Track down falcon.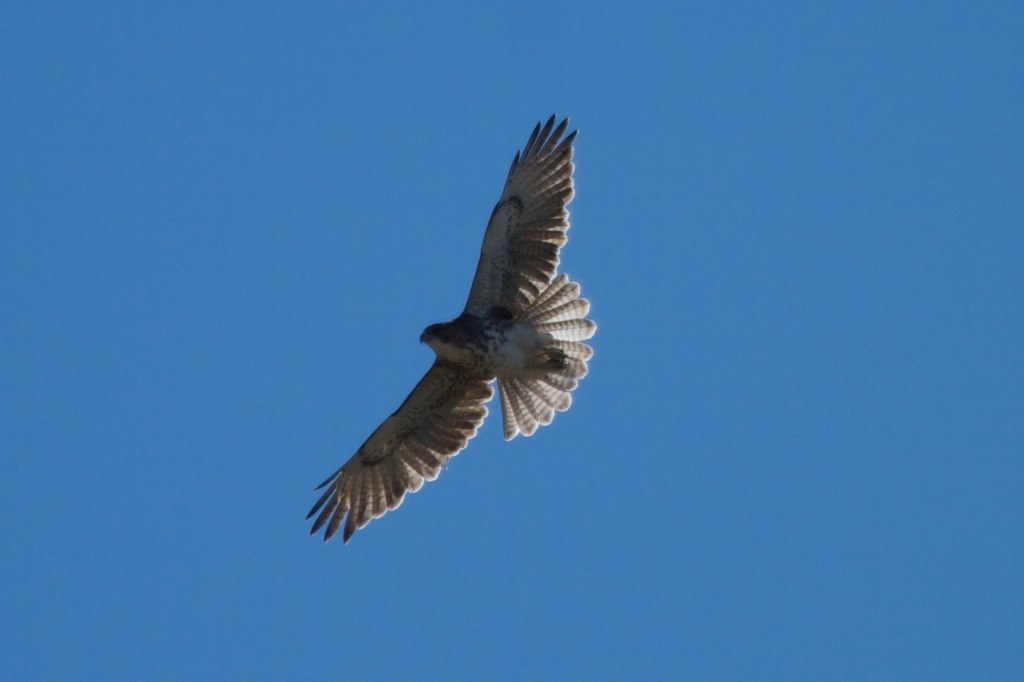
Tracked to <region>301, 112, 599, 551</region>.
